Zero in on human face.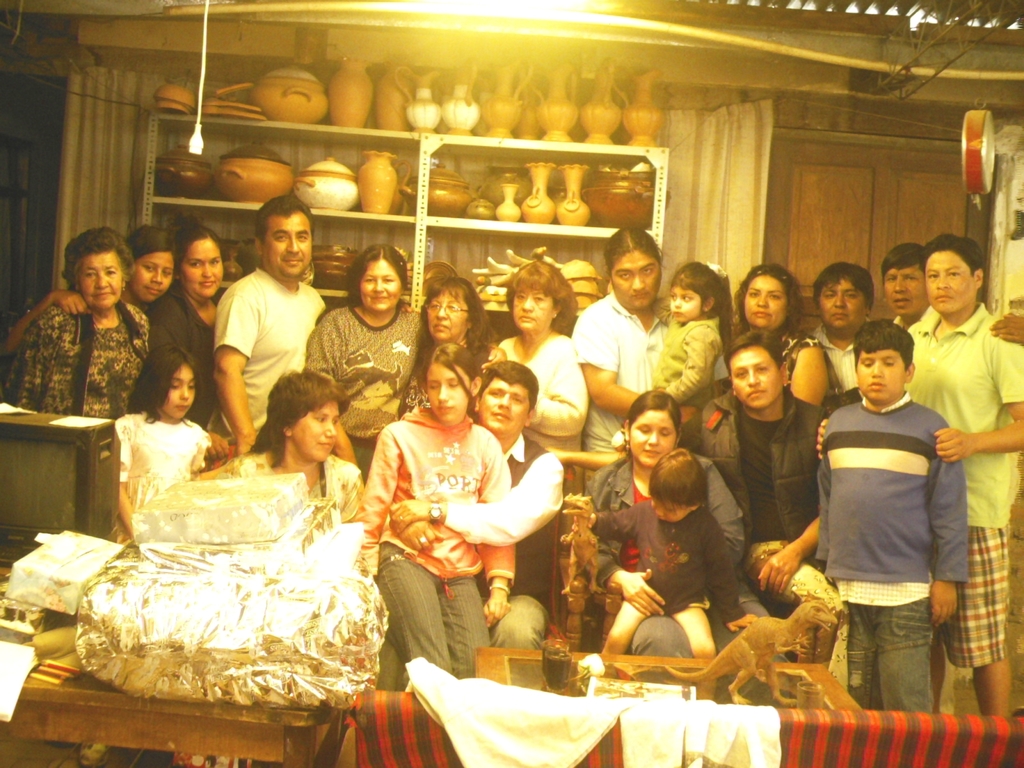
Zeroed in: BBox(511, 289, 558, 335).
